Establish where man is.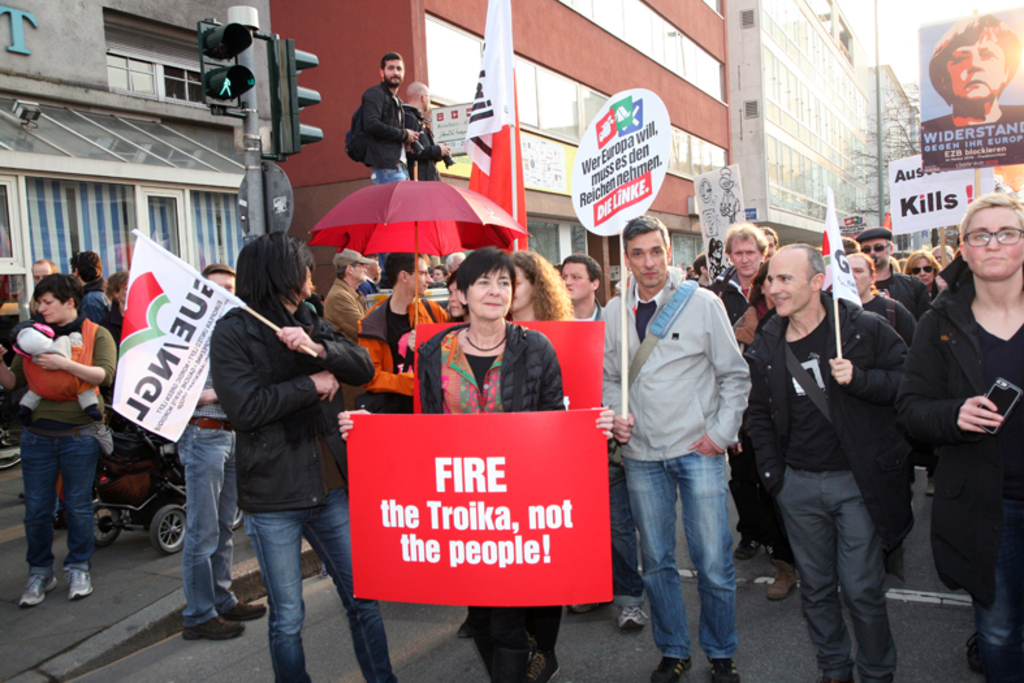
Established at [855,221,928,316].
